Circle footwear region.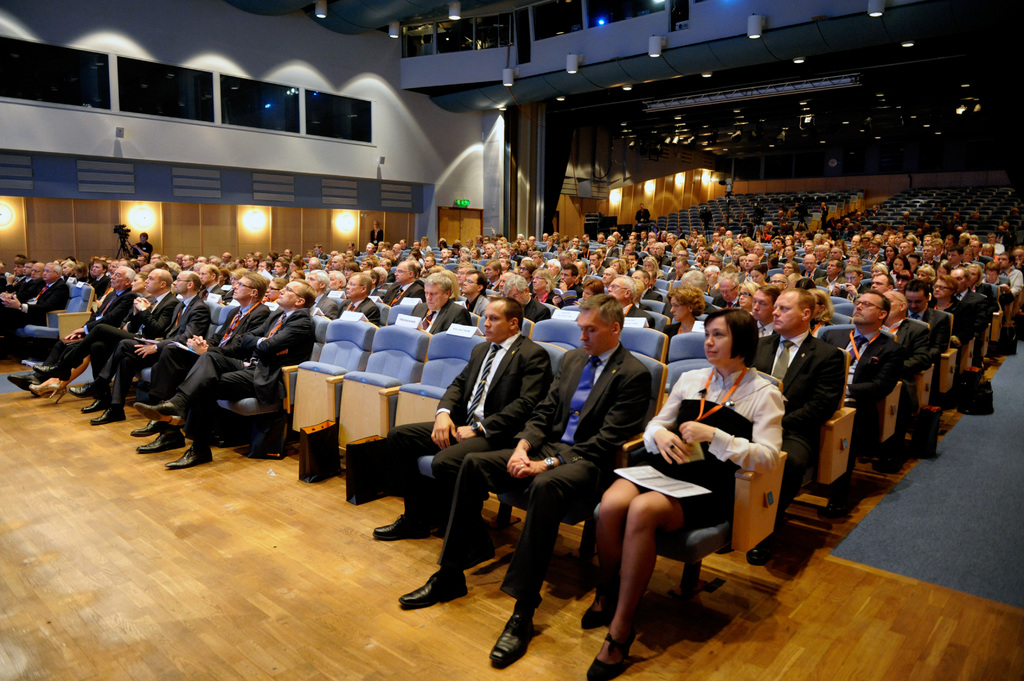
Region: 132, 402, 160, 419.
